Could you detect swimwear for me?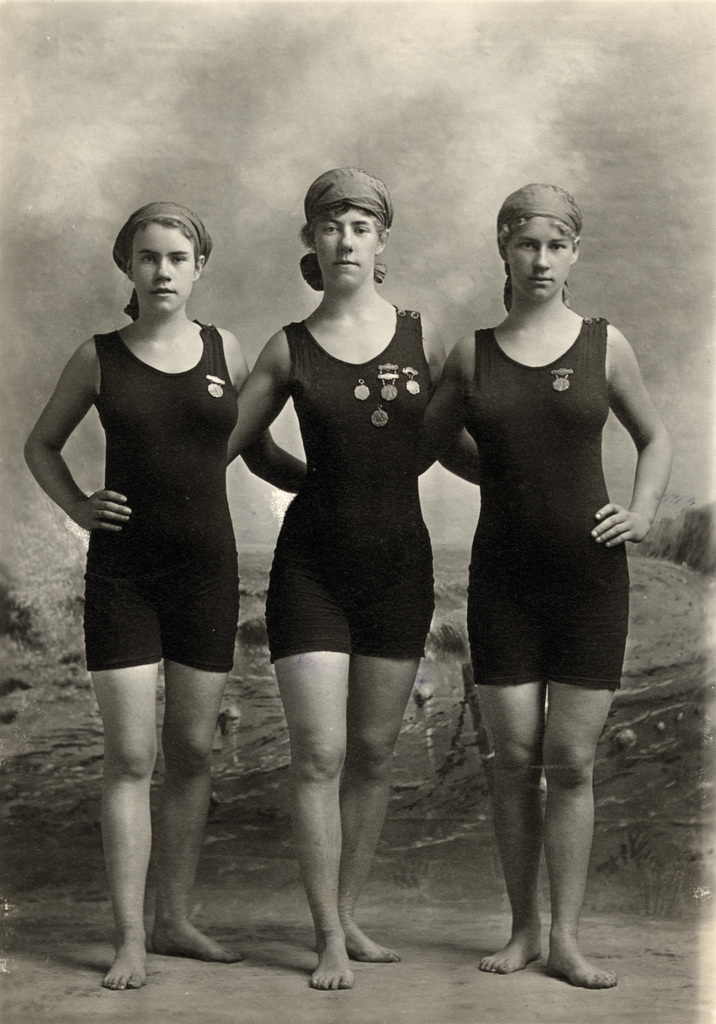
Detection result: box(263, 319, 452, 660).
